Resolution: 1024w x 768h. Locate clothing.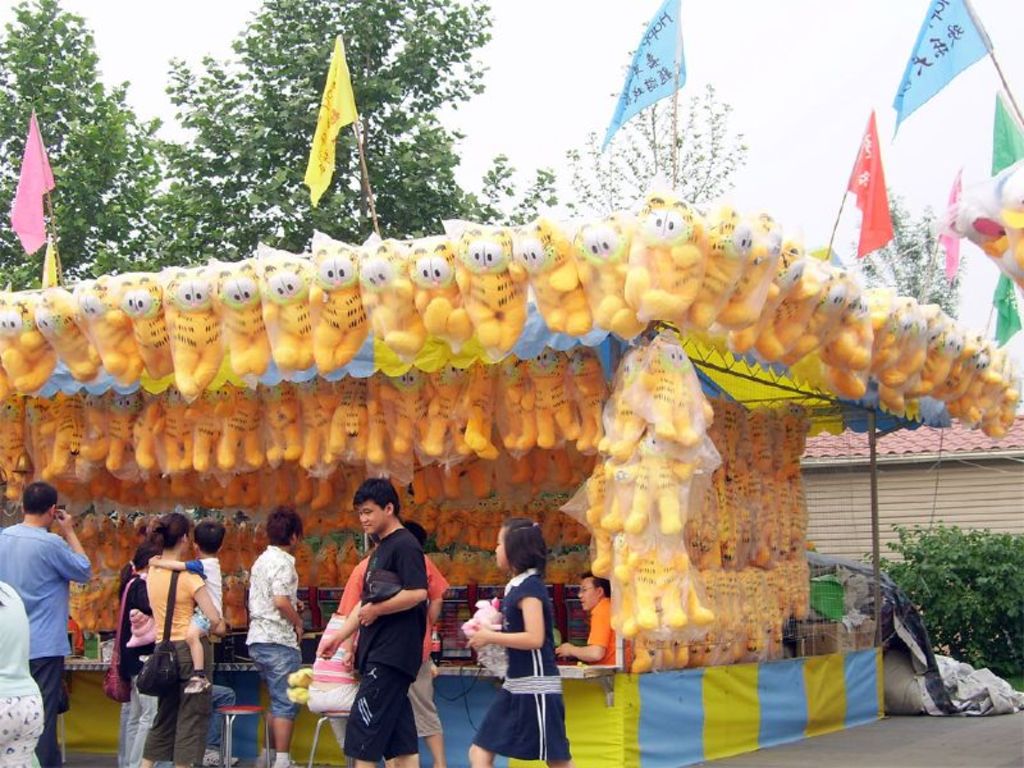
<region>333, 545, 445, 735</region>.
